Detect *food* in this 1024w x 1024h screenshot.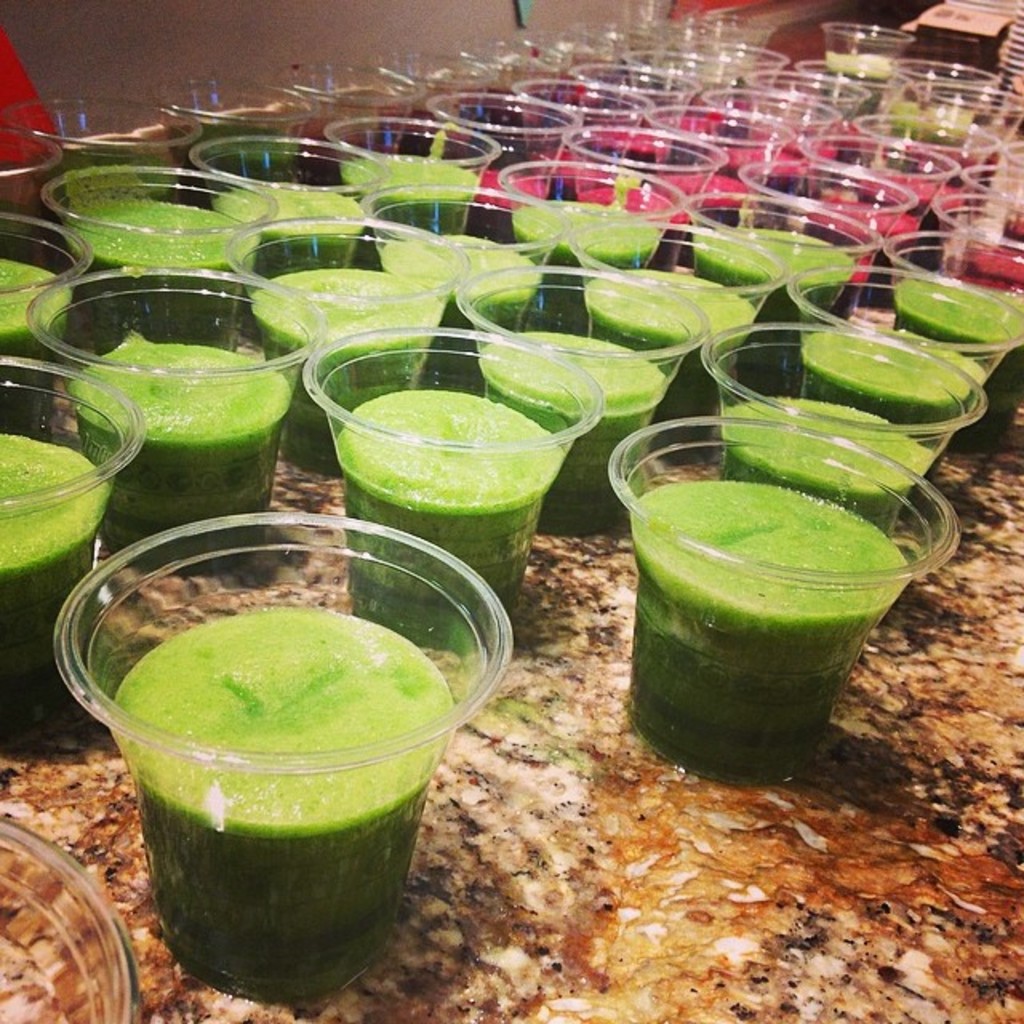
Detection: (896, 272, 1016, 376).
